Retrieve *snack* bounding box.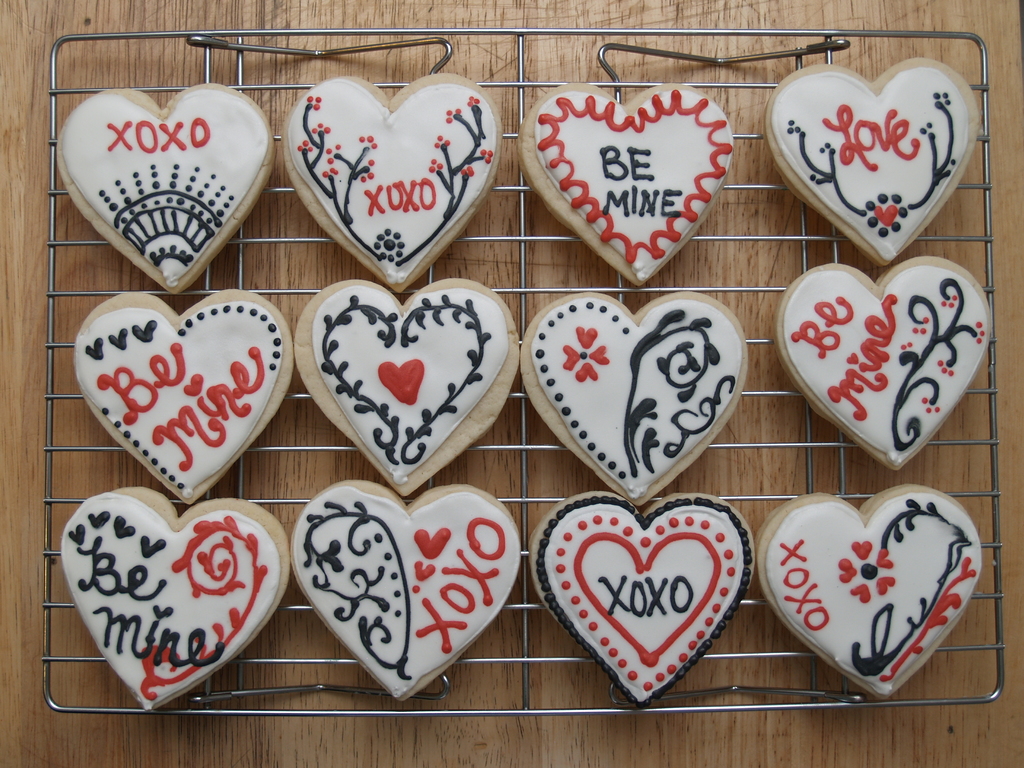
Bounding box: 526:490:758:712.
